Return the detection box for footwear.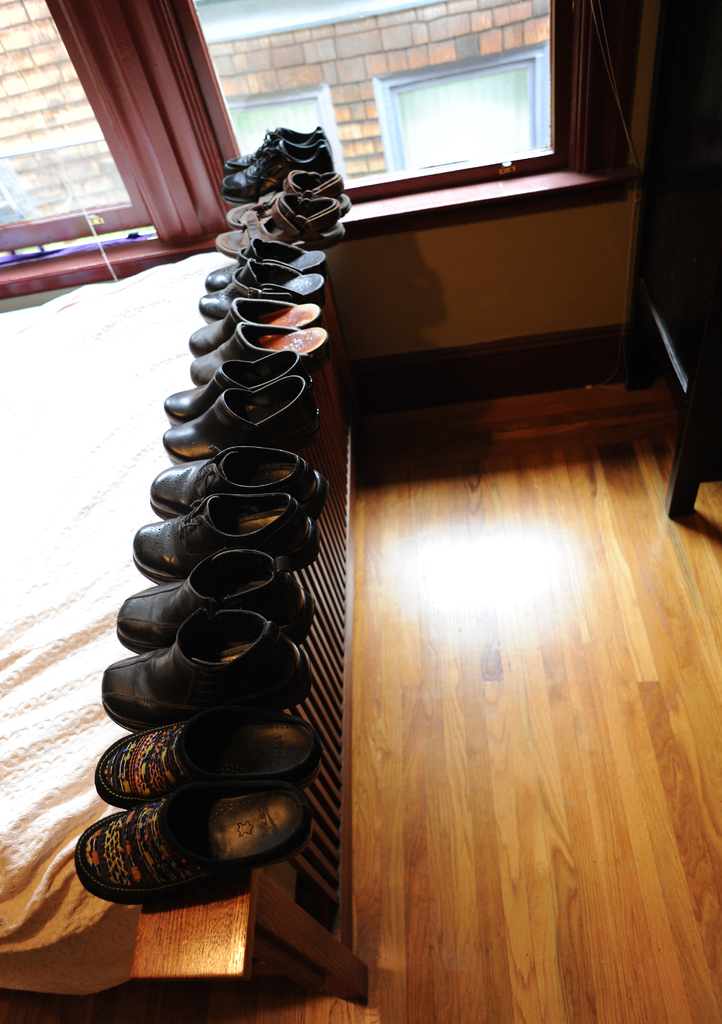
rect(217, 140, 338, 204).
